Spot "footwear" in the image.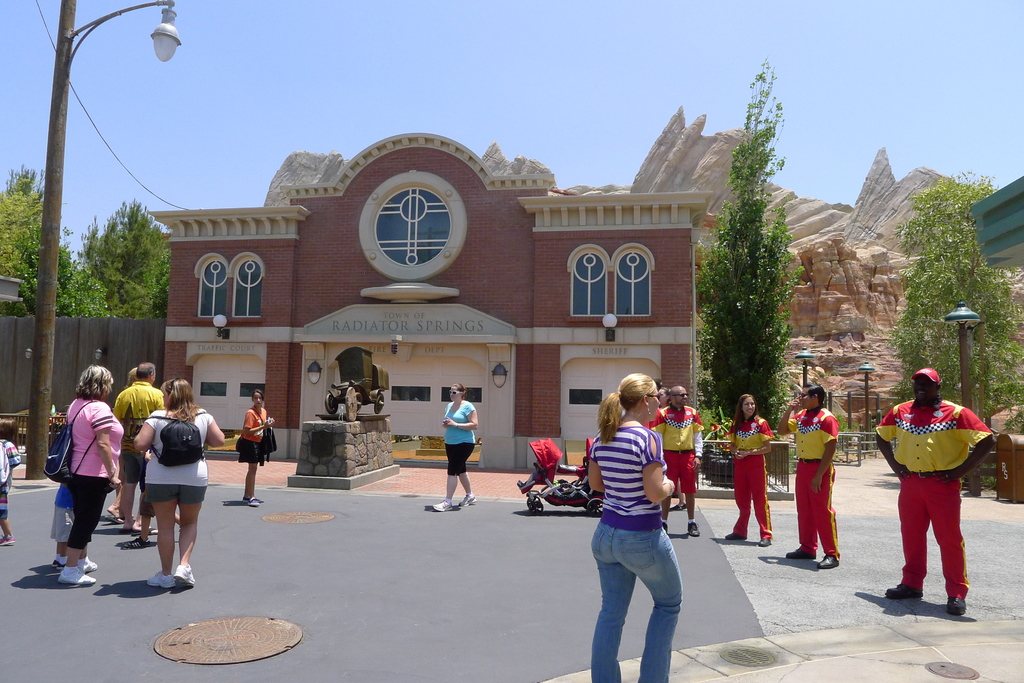
"footwear" found at box=[51, 559, 64, 569].
